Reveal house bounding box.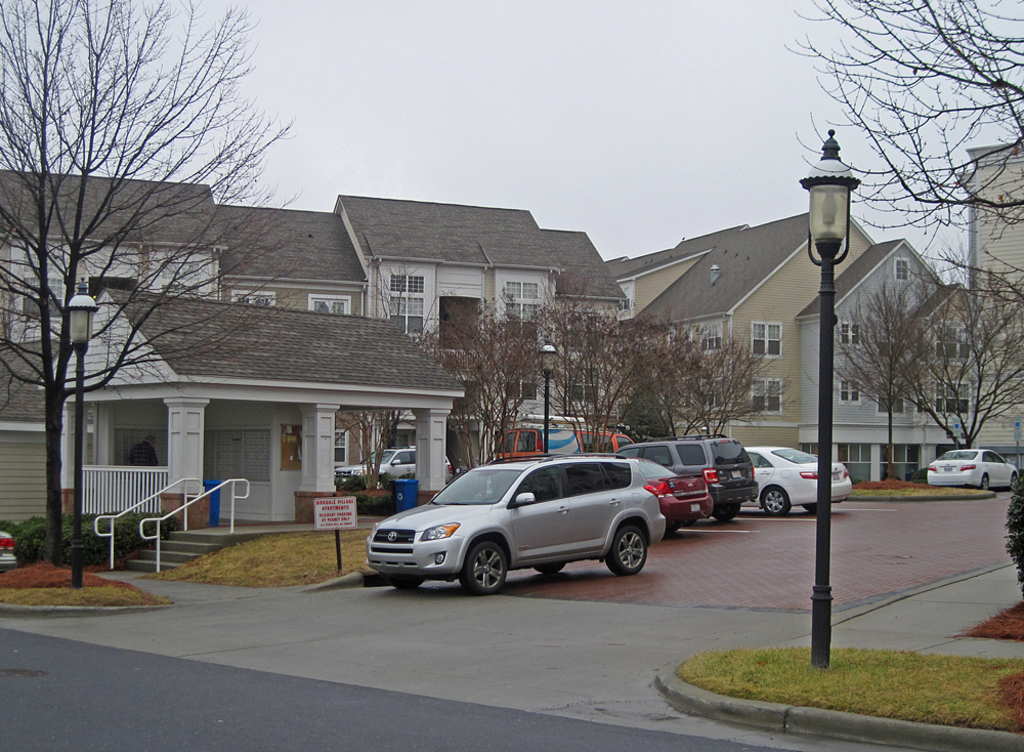
Revealed: left=958, top=147, right=1023, bottom=470.
